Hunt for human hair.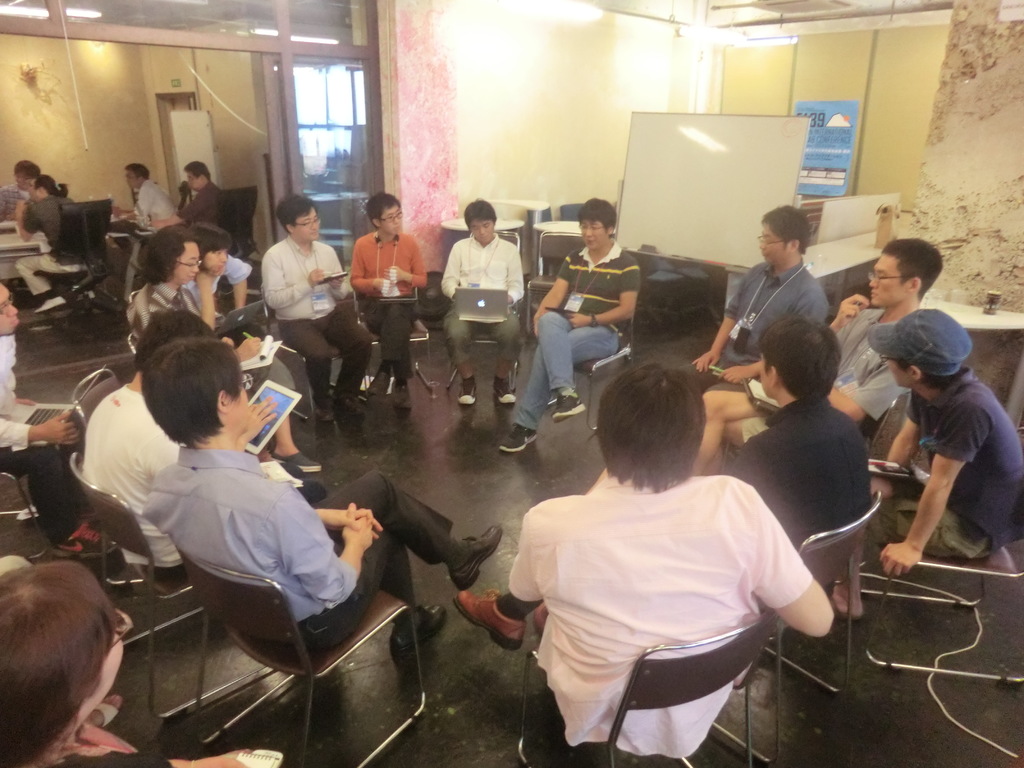
Hunted down at 146,225,192,281.
